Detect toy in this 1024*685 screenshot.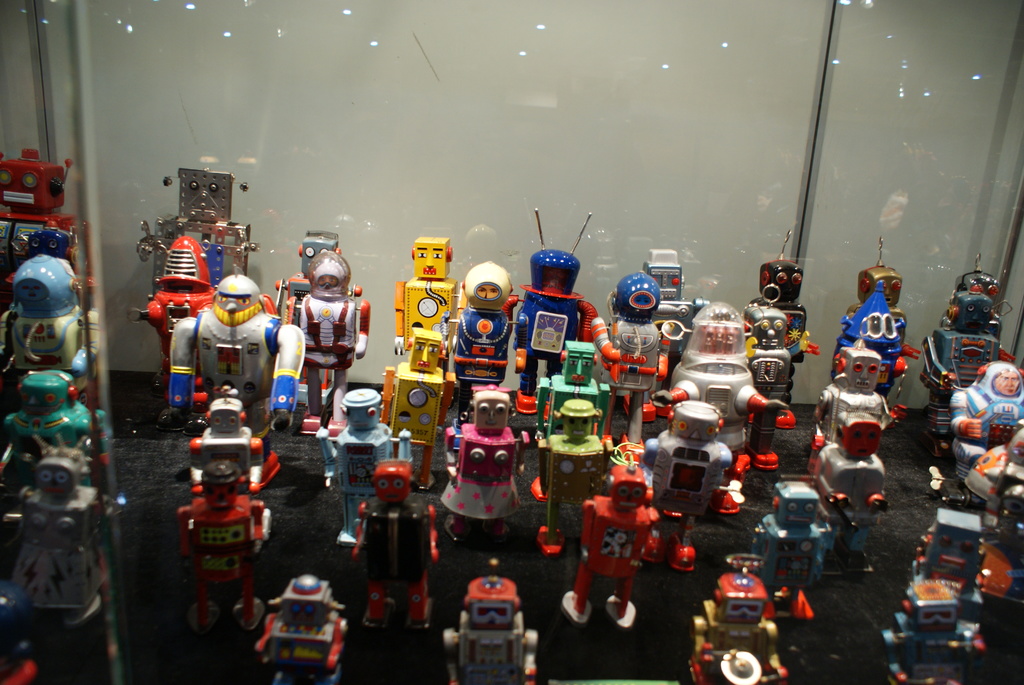
Detection: [left=538, top=400, right=605, bottom=558].
